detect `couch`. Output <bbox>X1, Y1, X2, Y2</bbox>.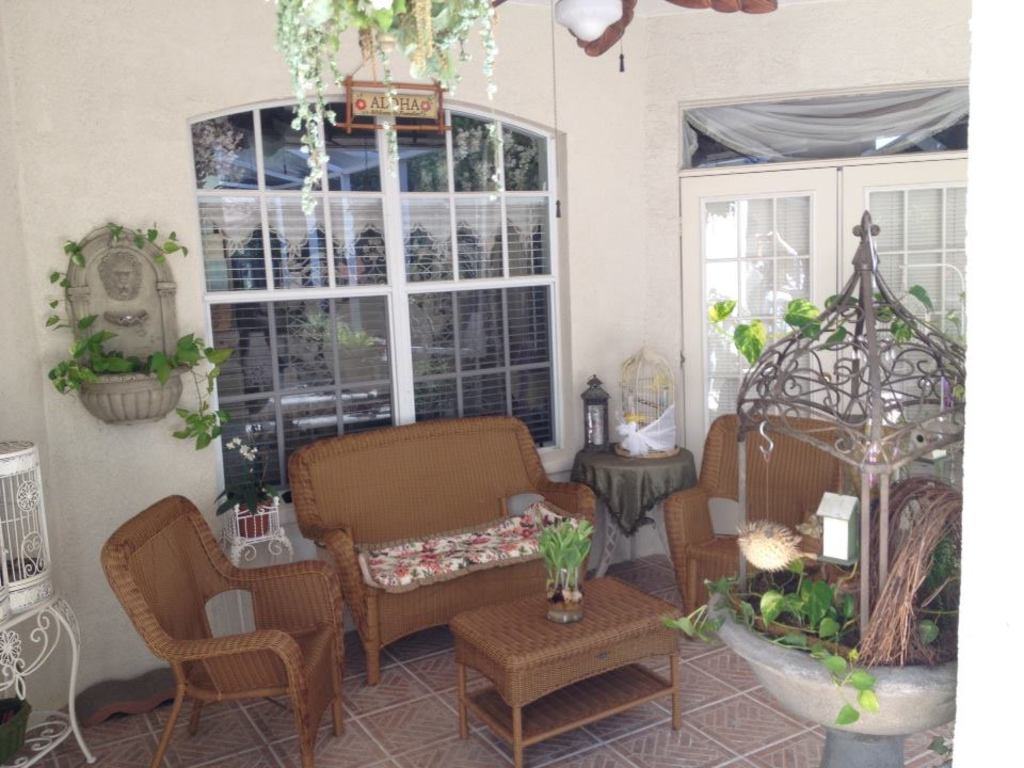
<bbox>292, 439, 637, 702</bbox>.
